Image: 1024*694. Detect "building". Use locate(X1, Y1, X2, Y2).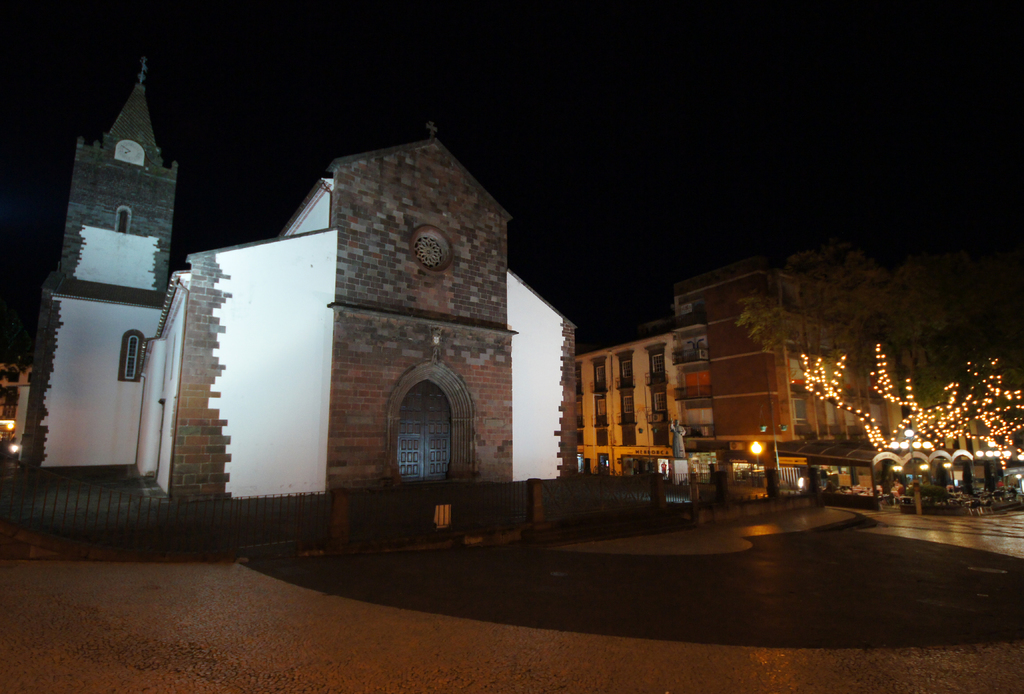
locate(20, 58, 581, 501).
